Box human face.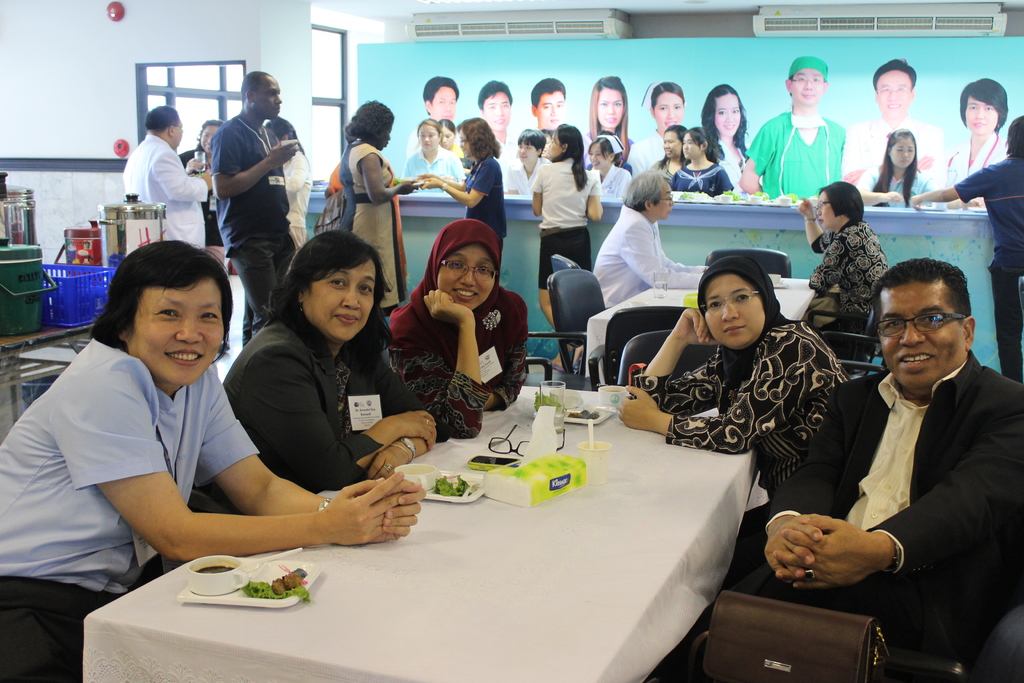
crop(429, 86, 459, 117).
